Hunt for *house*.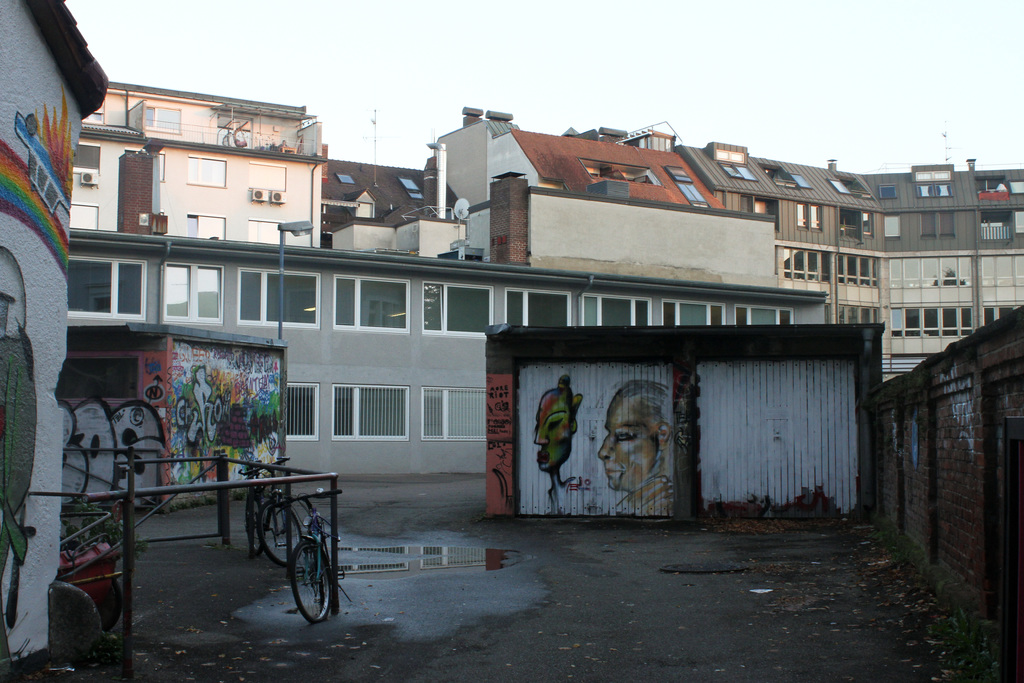
Hunted down at box(428, 103, 732, 261).
